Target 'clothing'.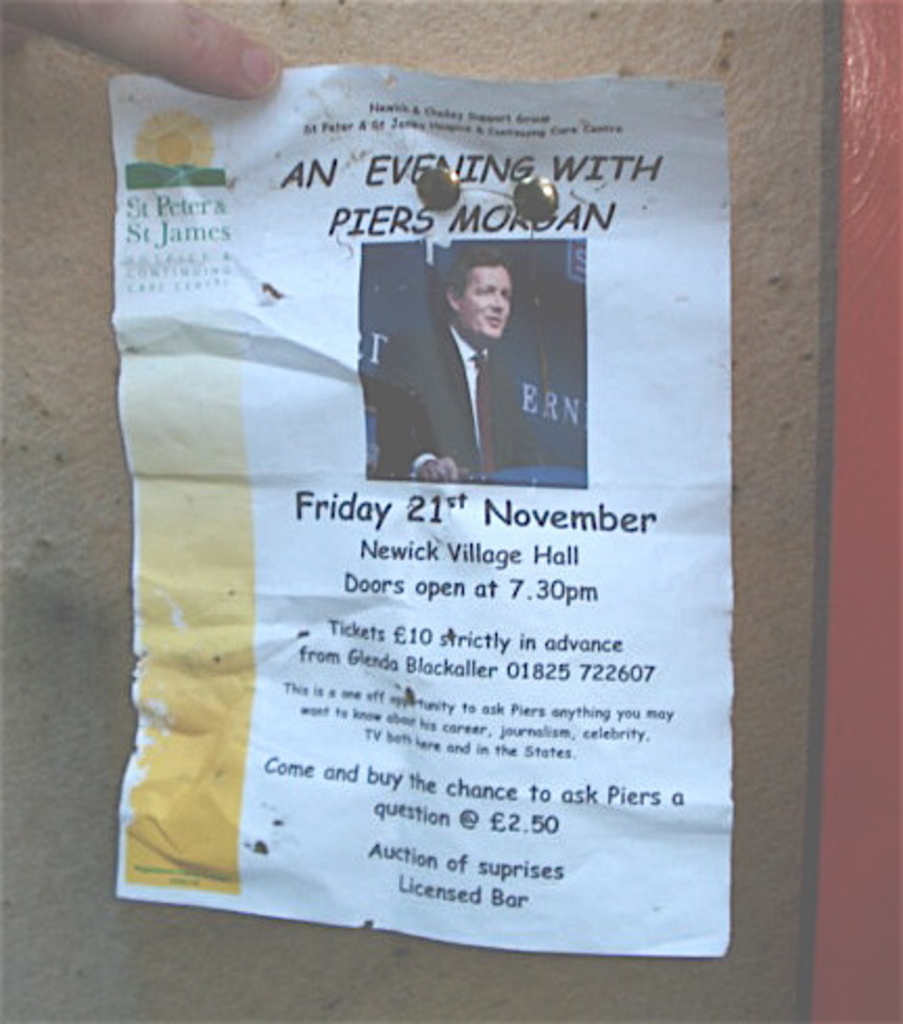
Target region: l=374, t=318, r=541, b=483.
